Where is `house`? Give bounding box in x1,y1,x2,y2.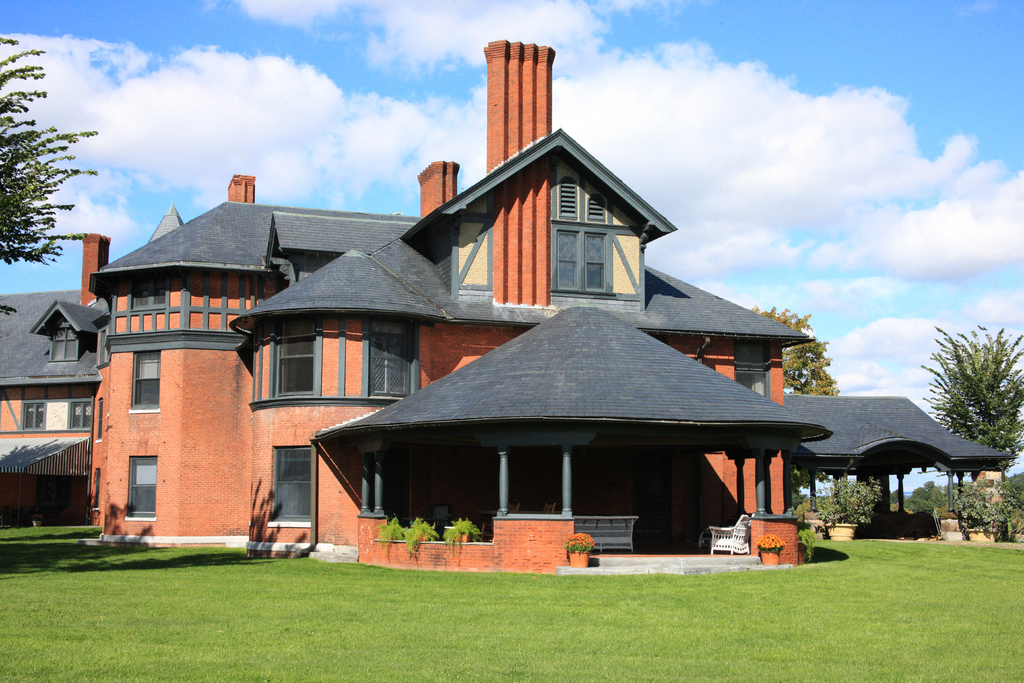
0,40,1014,573.
